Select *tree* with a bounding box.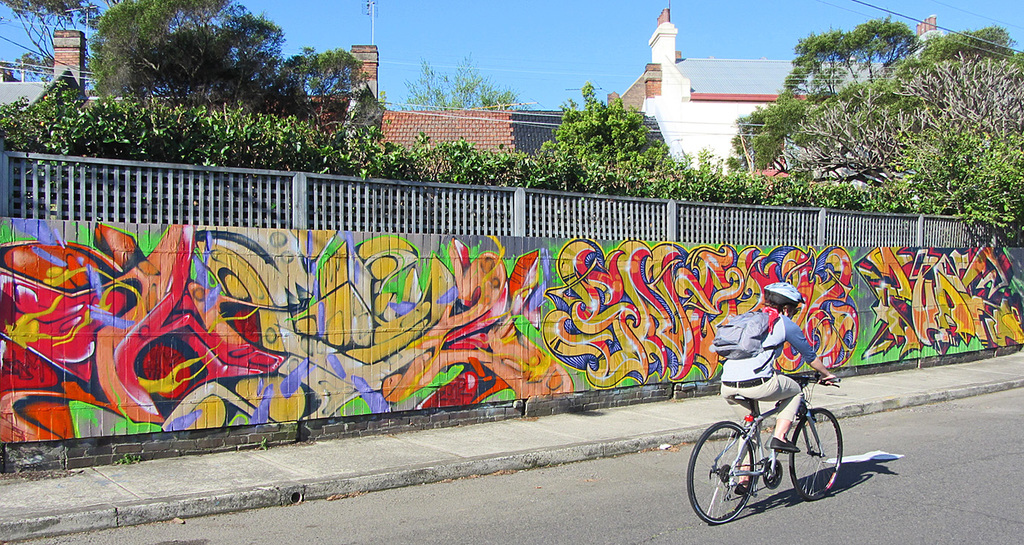
rect(0, 0, 101, 82).
